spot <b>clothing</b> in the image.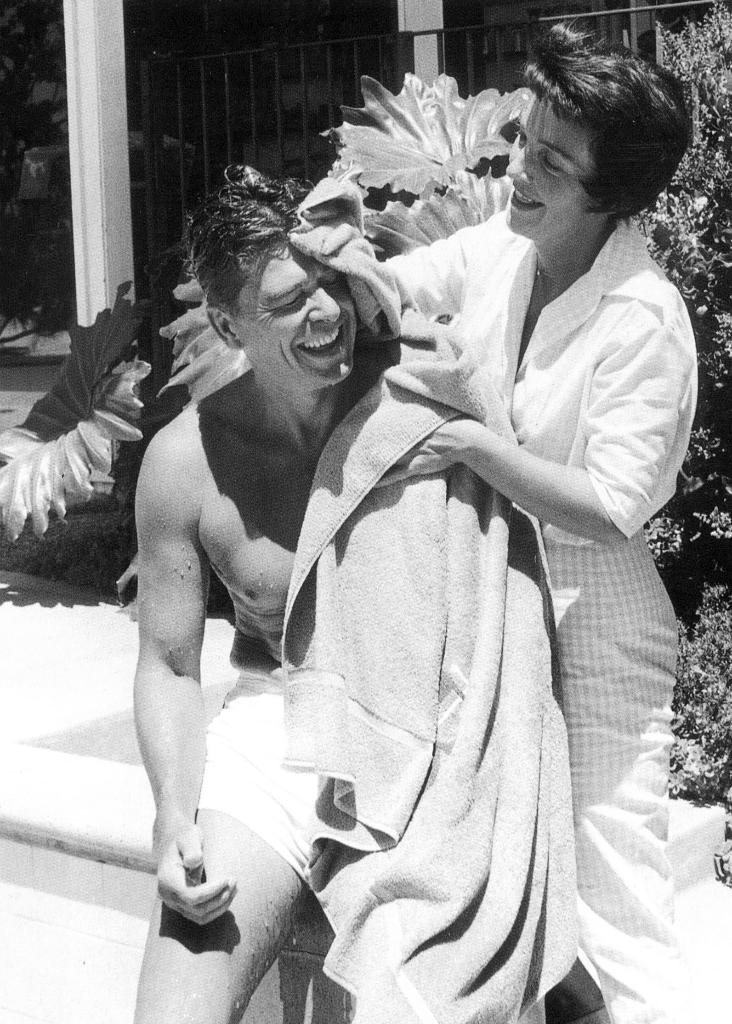
<b>clothing</b> found at <region>391, 149, 709, 864</region>.
